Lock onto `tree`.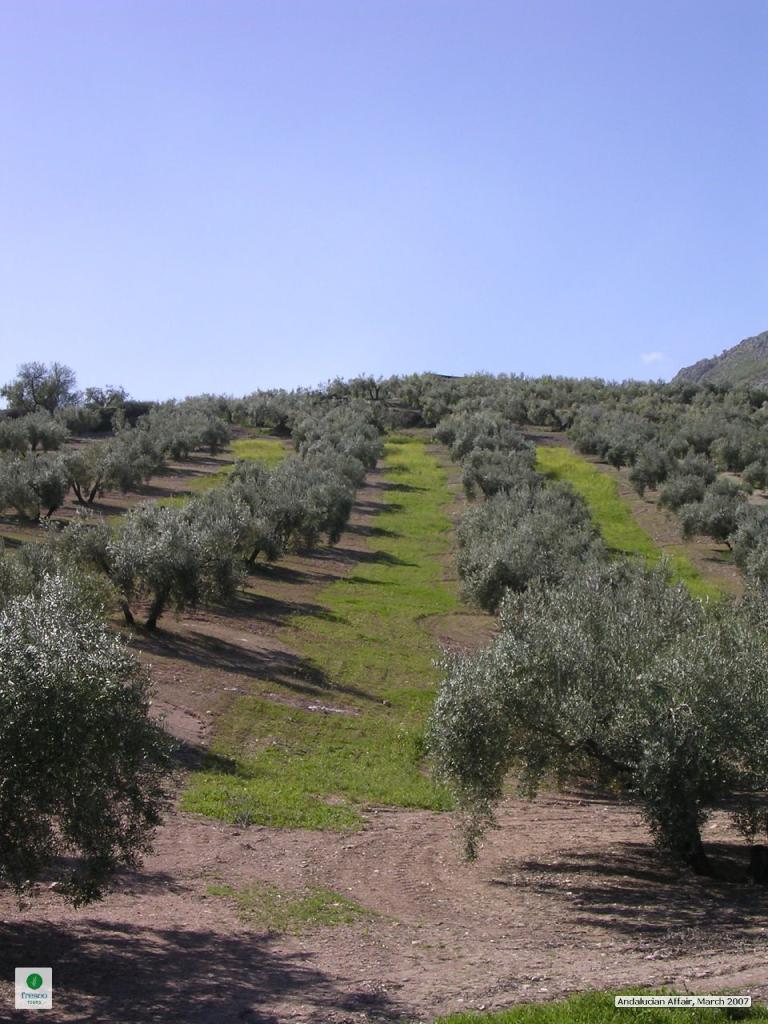
Locked: bbox(142, 406, 221, 450).
